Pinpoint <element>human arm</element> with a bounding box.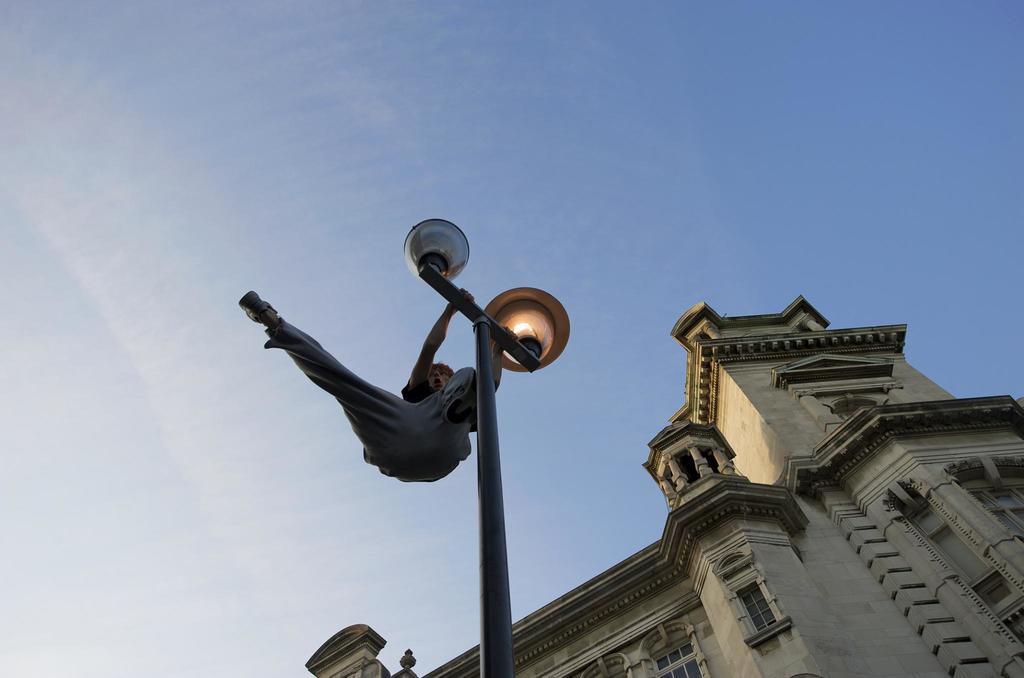
bbox=[483, 321, 520, 399].
